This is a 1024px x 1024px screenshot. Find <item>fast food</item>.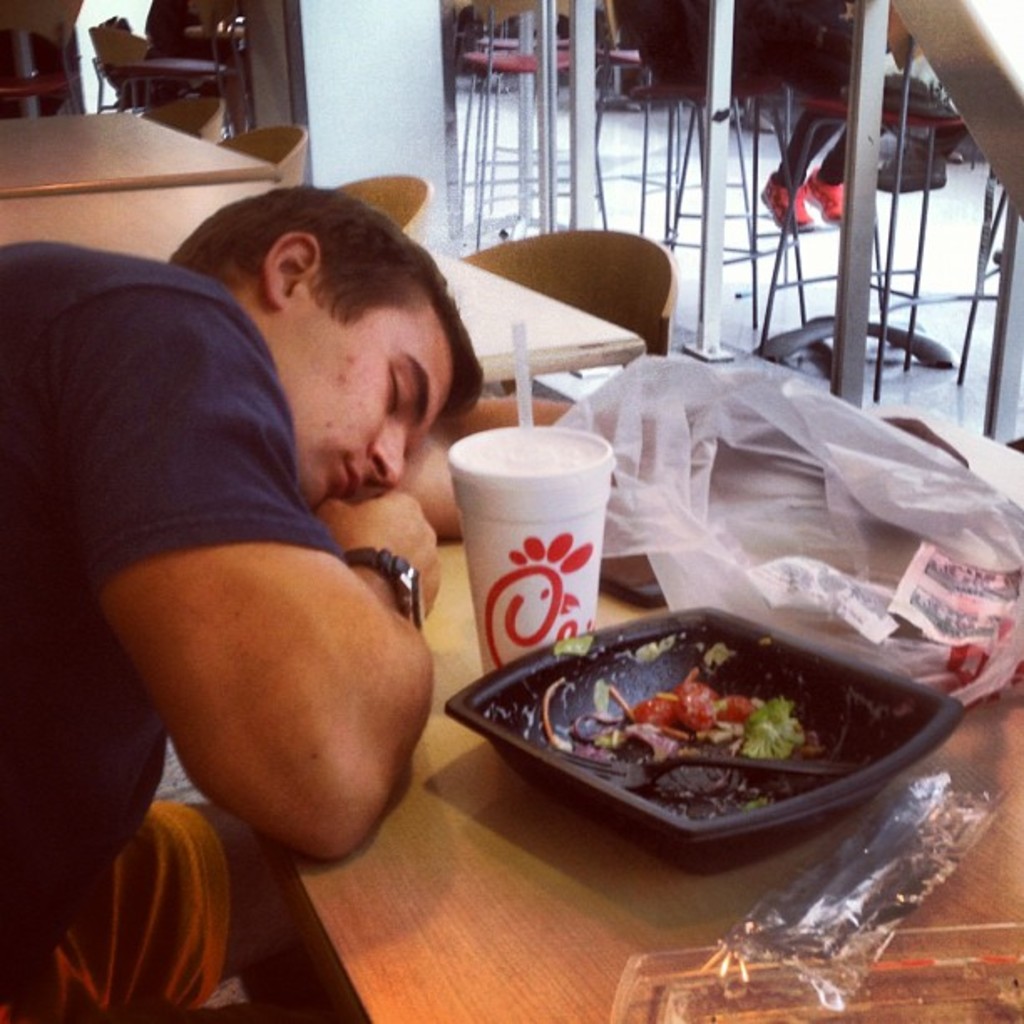
Bounding box: (x1=617, y1=669, x2=820, y2=763).
